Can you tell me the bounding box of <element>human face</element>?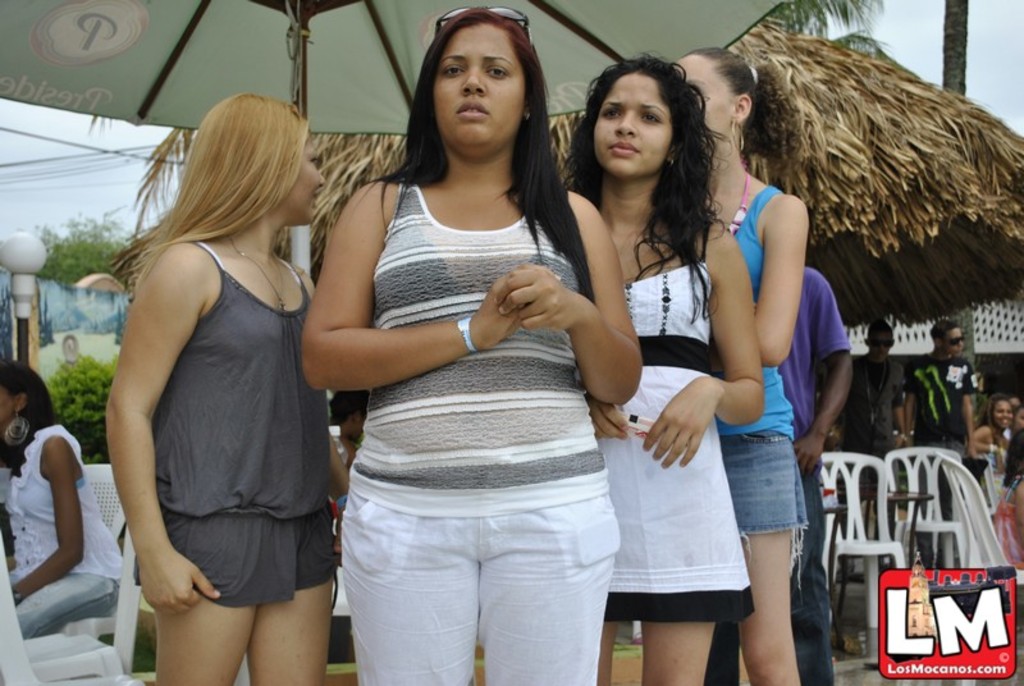
[596,72,668,175].
